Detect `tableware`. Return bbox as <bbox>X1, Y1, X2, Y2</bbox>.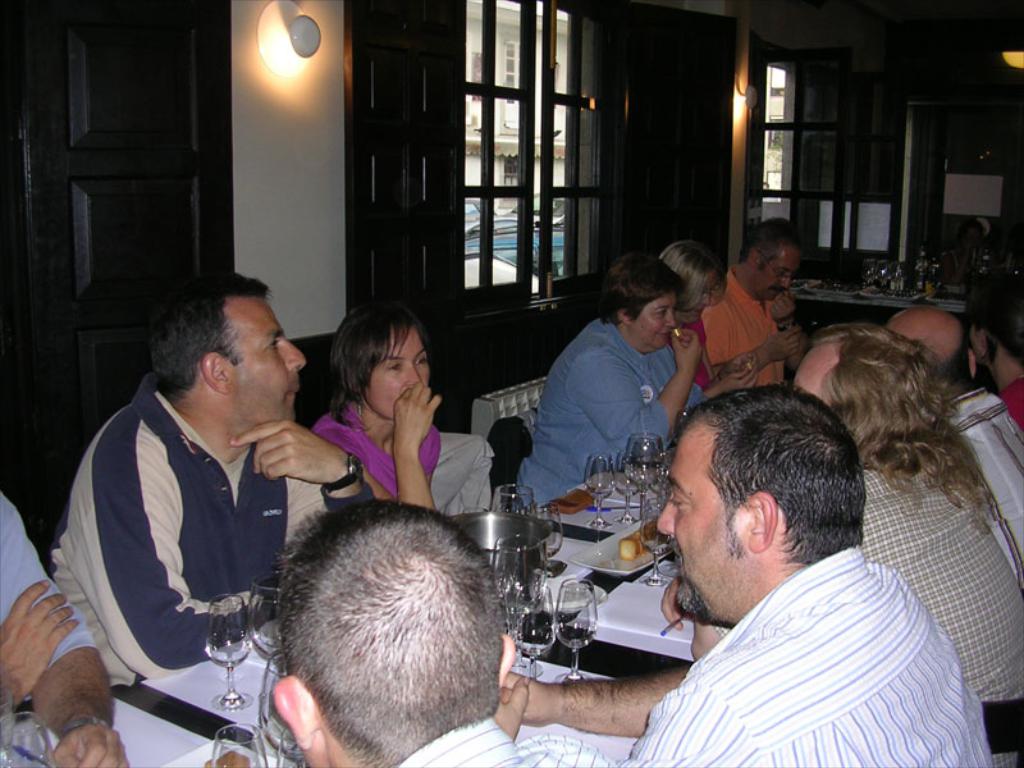
<bbox>526, 507, 557, 563</bbox>.
